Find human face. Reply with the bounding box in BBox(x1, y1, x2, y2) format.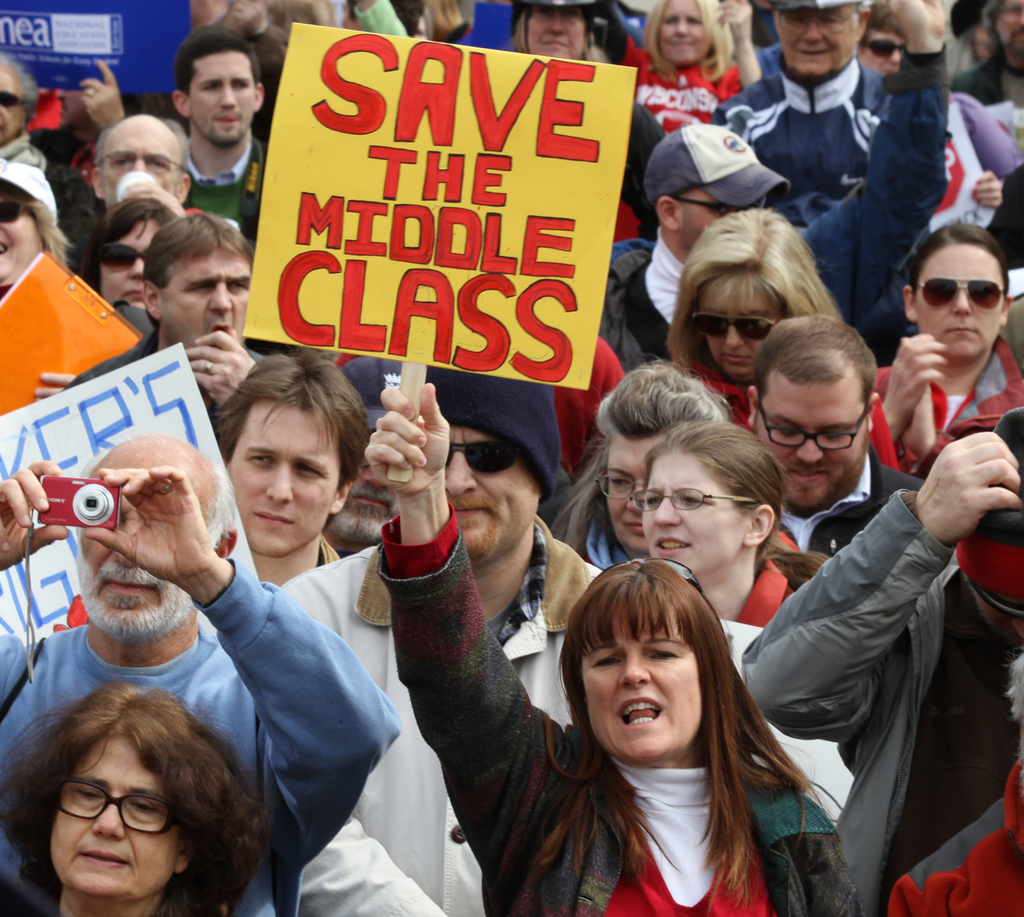
BBox(597, 433, 658, 551).
